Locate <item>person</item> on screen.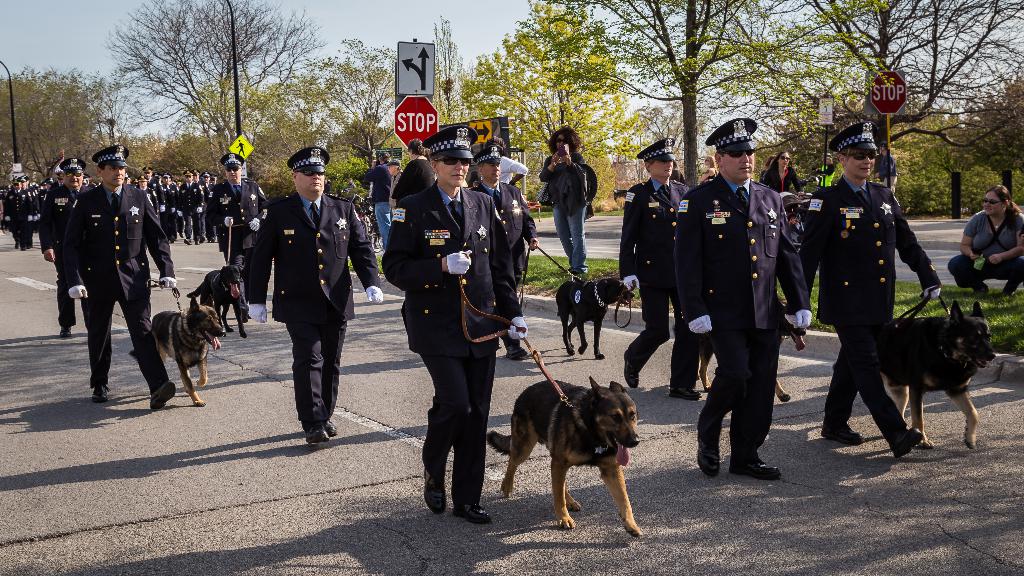
On screen at box=[803, 115, 946, 466].
